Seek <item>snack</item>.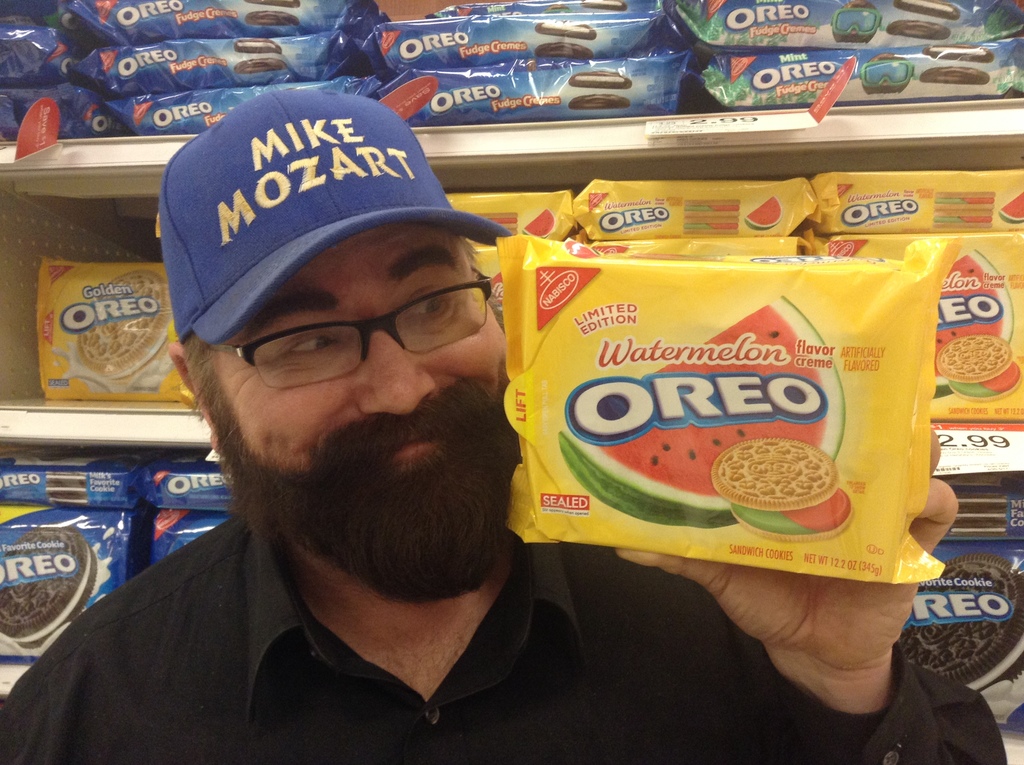
region(233, 35, 282, 53).
